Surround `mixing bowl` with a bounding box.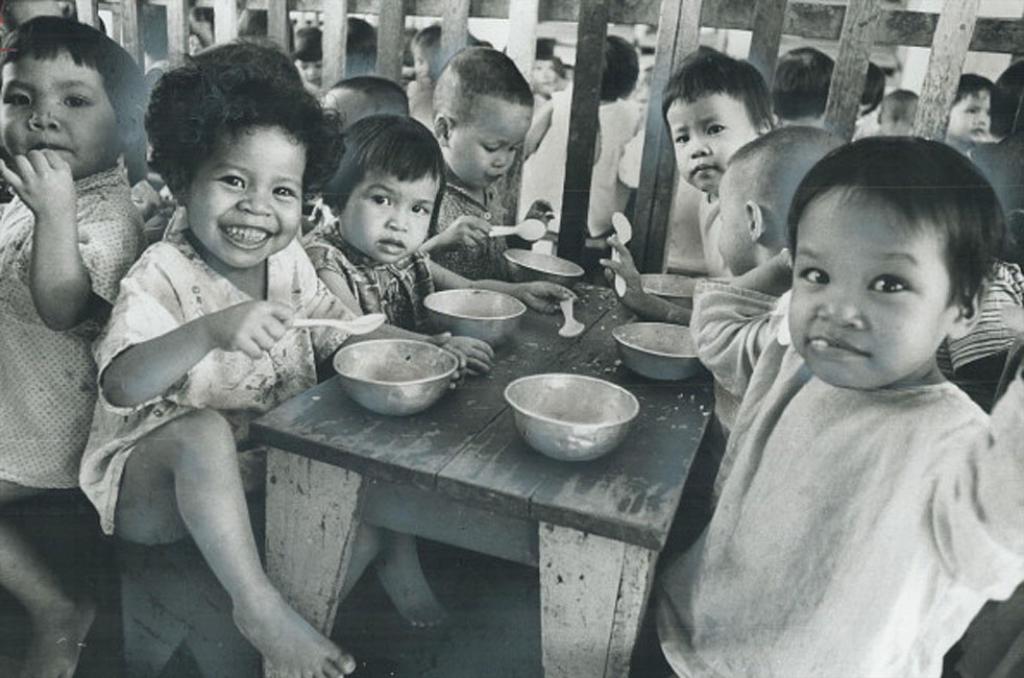
bbox(510, 377, 650, 467).
